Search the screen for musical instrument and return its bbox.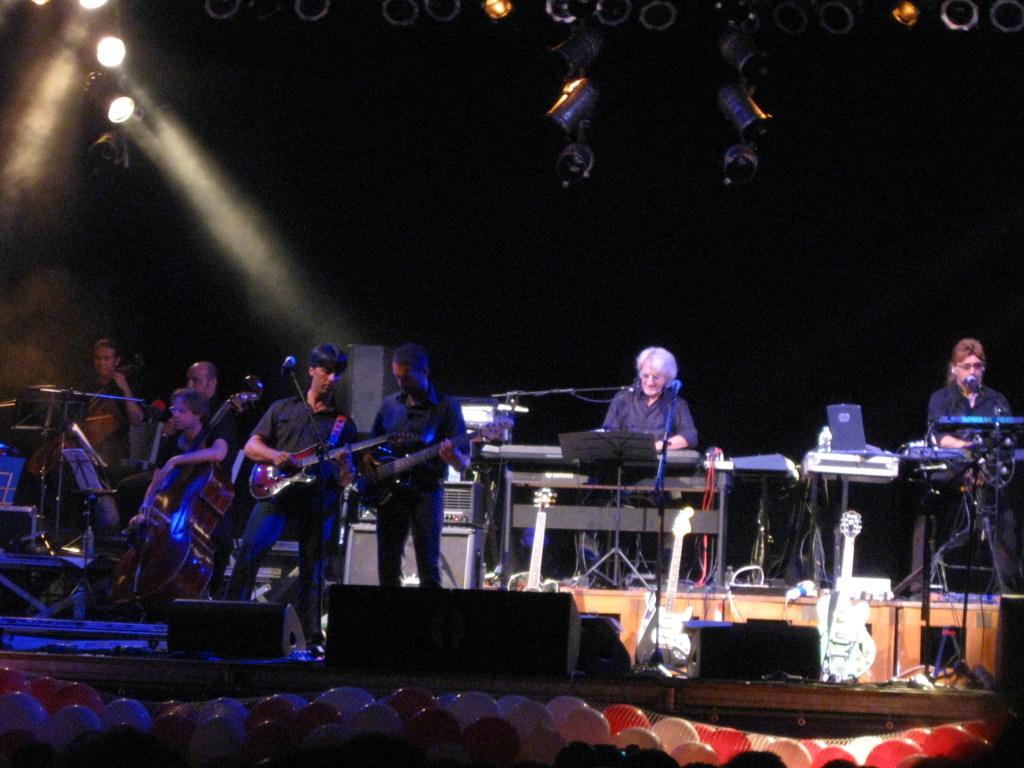
Found: pyautogui.locateOnScreen(104, 373, 271, 602).
